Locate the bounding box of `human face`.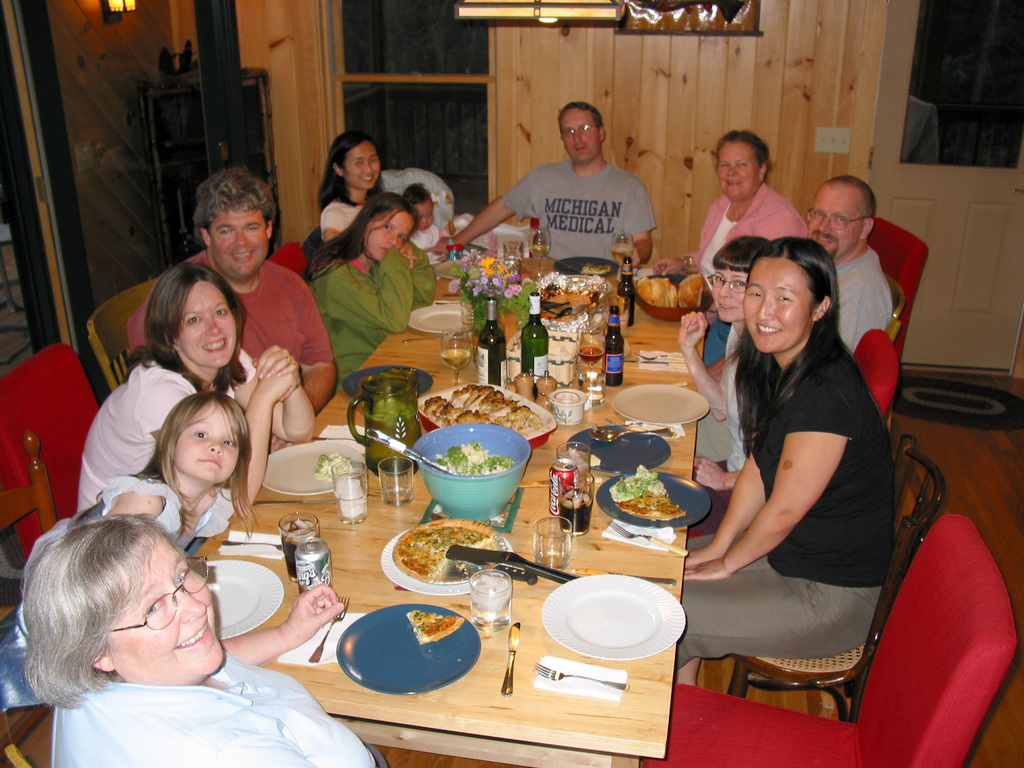
Bounding box: x1=714, y1=140, x2=762, y2=202.
